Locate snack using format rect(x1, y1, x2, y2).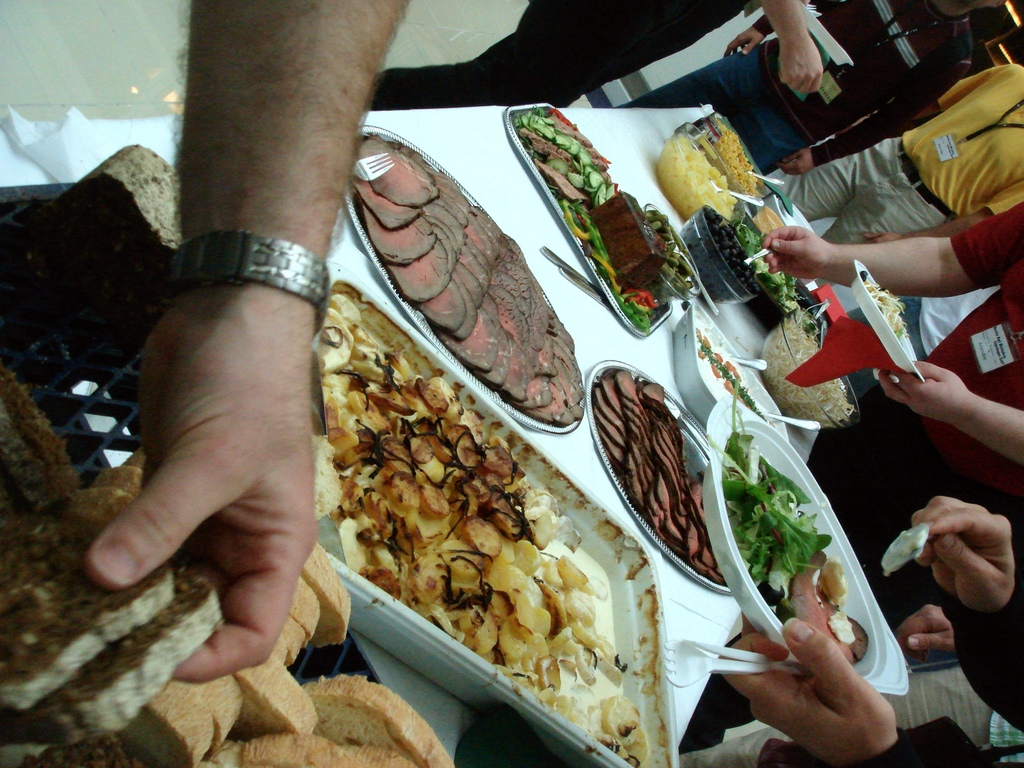
rect(0, 361, 543, 764).
